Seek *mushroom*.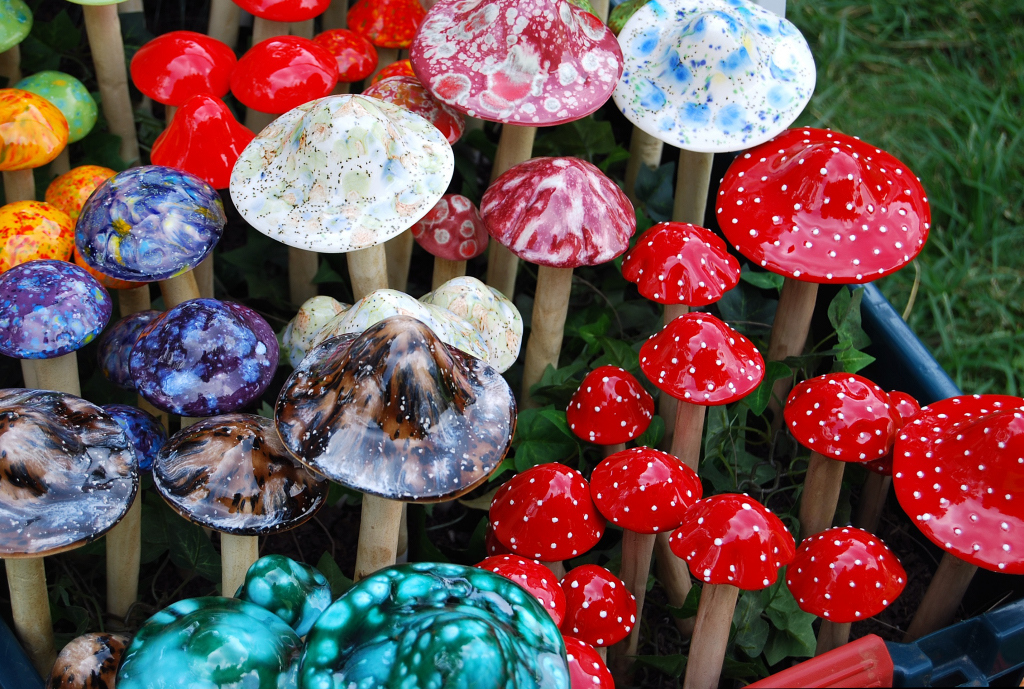
bbox(146, 97, 256, 189).
